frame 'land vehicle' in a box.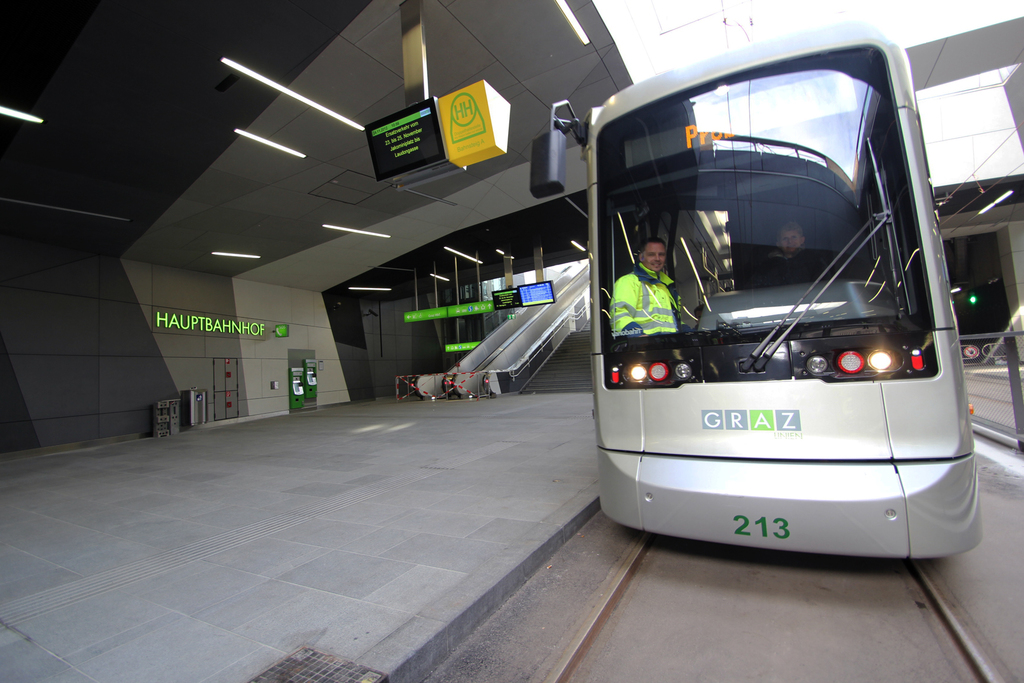
box=[548, 48, 974, 477].
